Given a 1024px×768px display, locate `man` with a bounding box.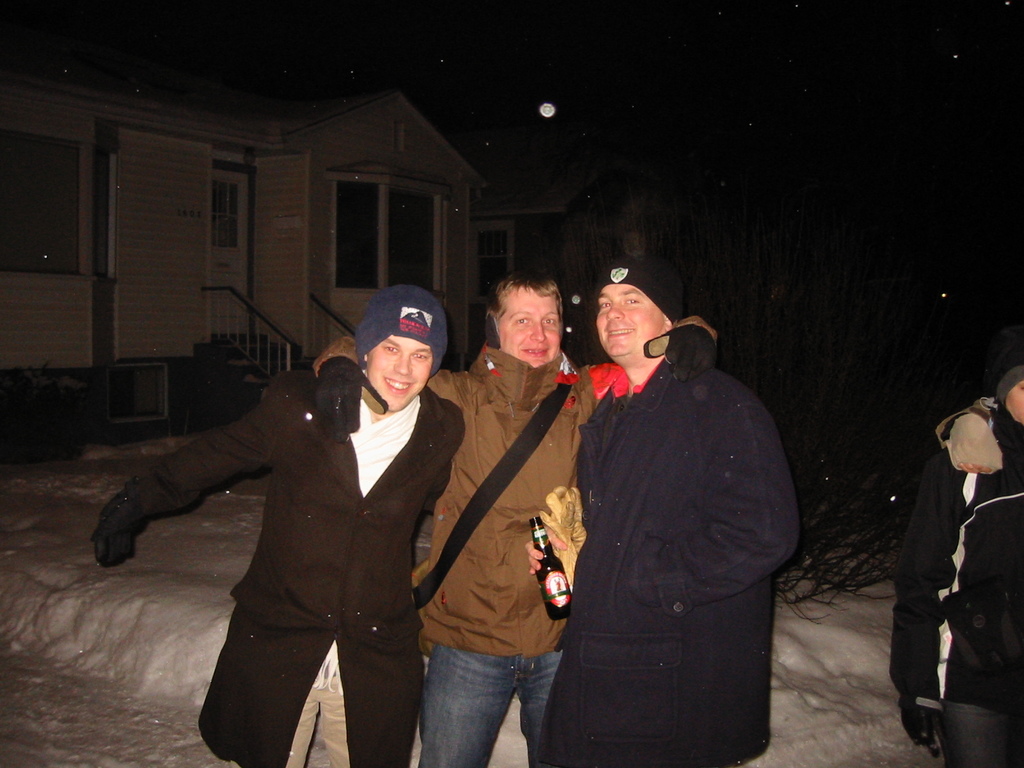
Located: {"left": 897, "top": 365, "right": 1023, "bottom": 767}.
